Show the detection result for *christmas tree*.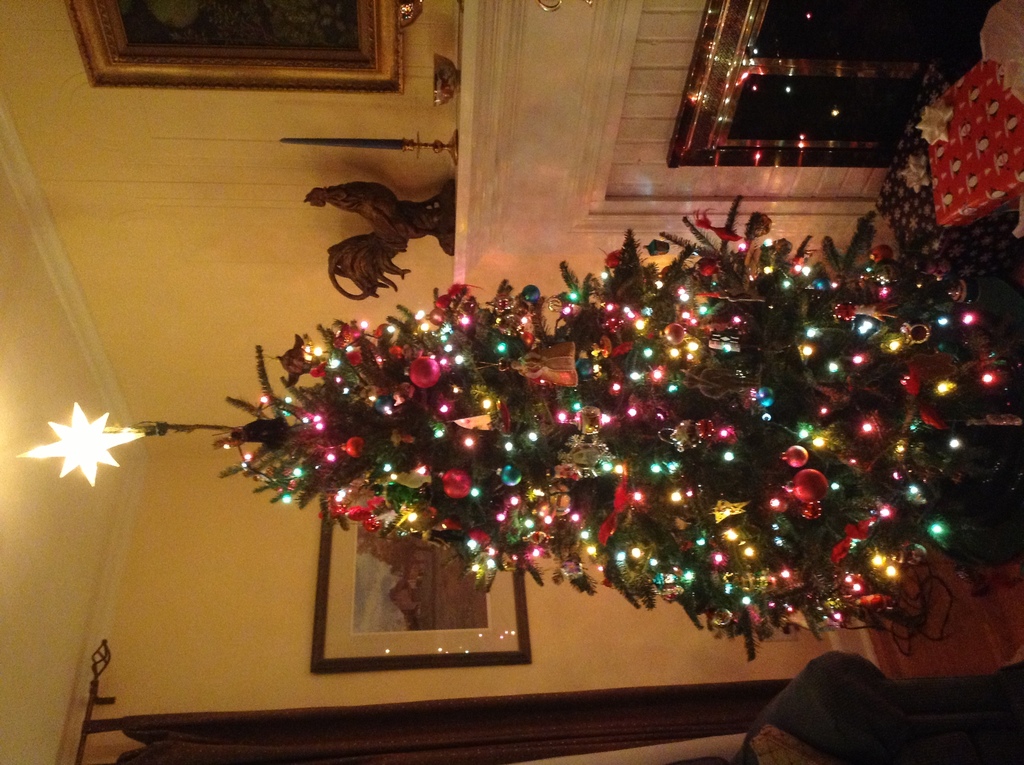
(10, 192, 1023, 663).
